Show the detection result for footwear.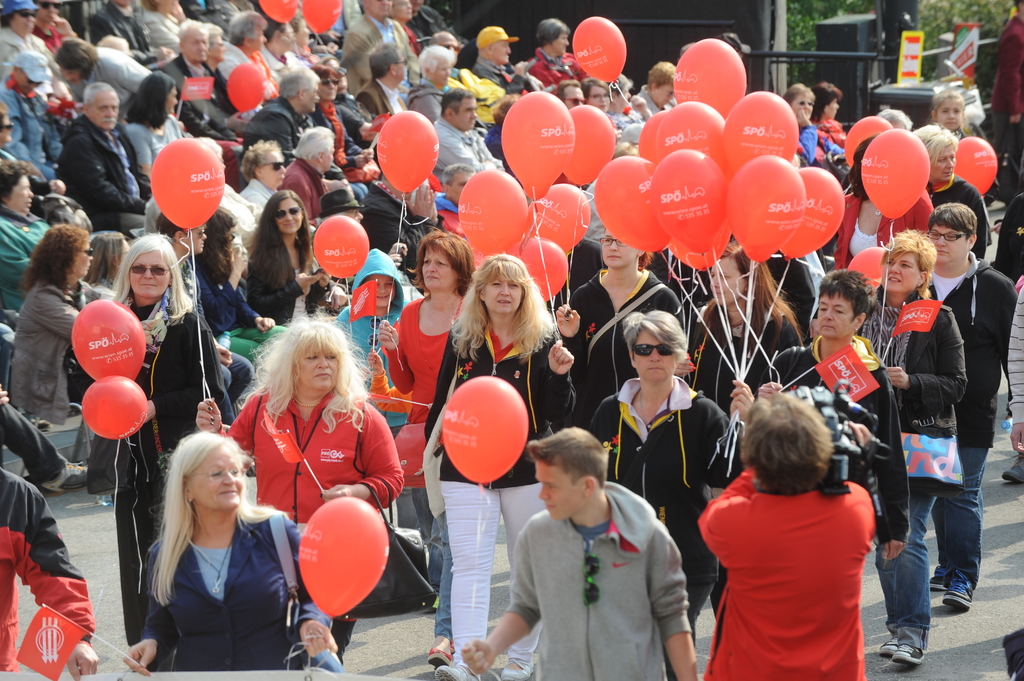
874,635,899,659.
